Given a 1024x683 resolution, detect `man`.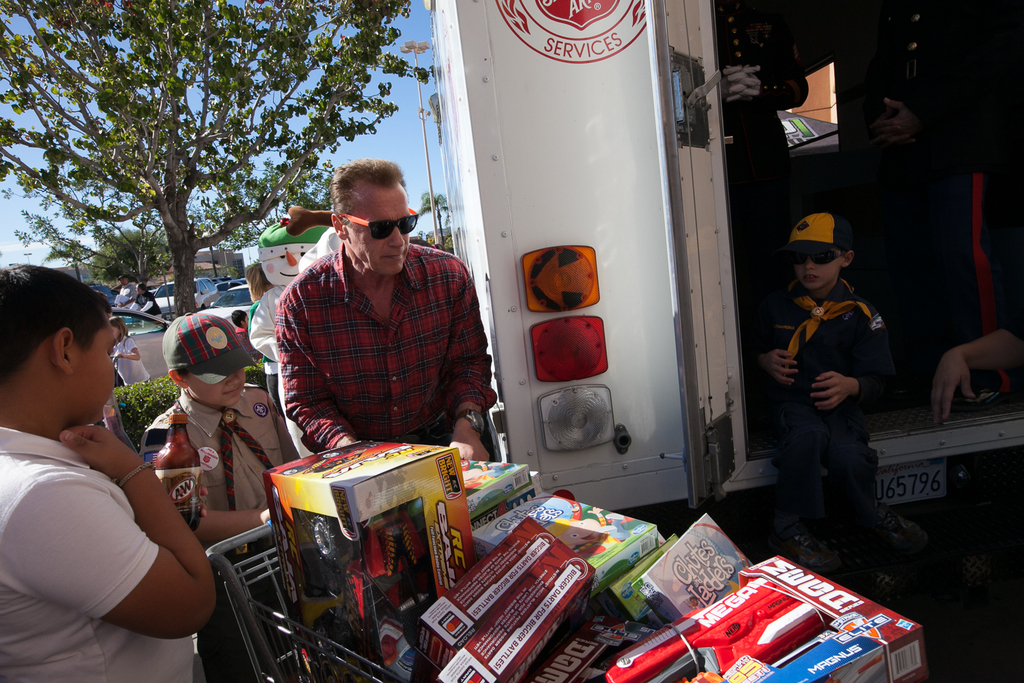
left=130, top=281, right=164, bottom=320.
